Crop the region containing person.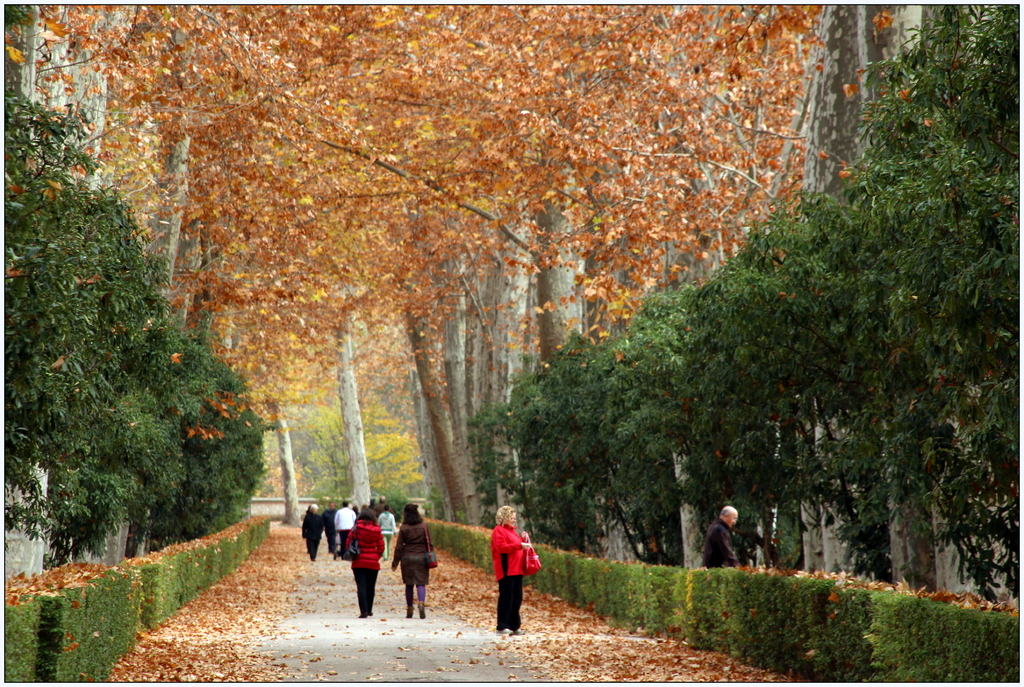
Crop region: bbox(698, 505, 748, 567).
